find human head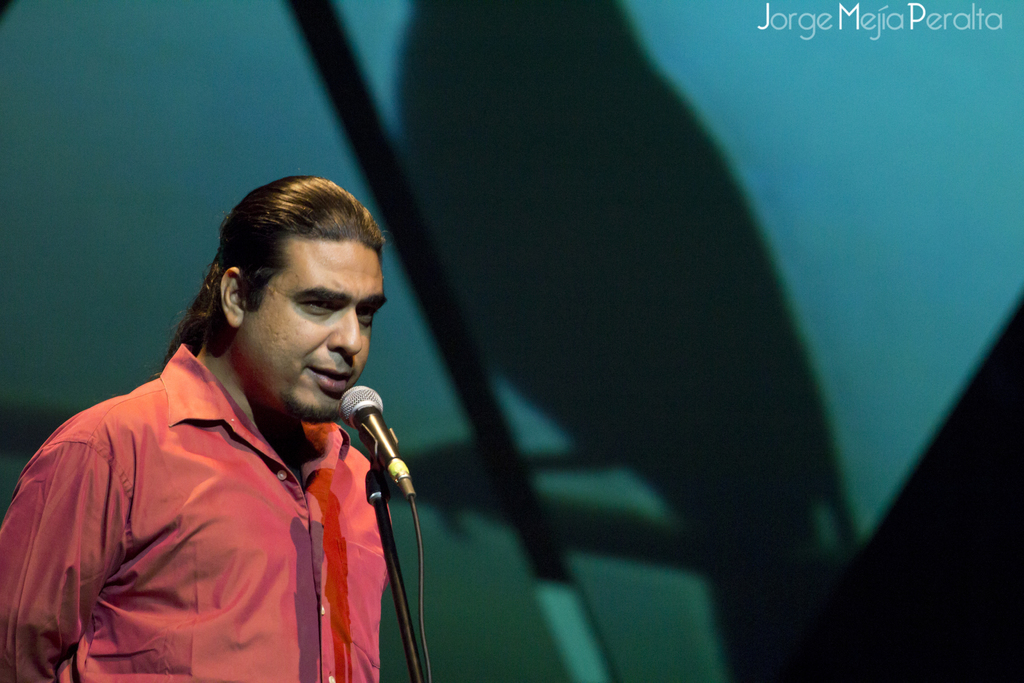
x1=163, y1=174, x2=394, y2=415
